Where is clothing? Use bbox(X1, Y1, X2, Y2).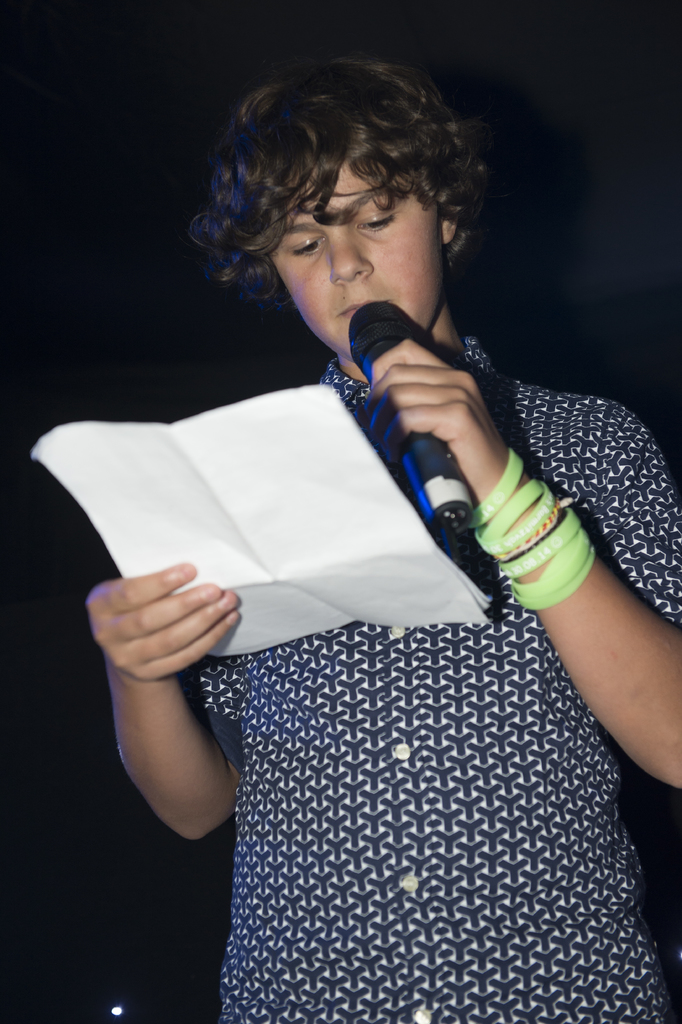
bbox(175, 333, 681, 1023).
